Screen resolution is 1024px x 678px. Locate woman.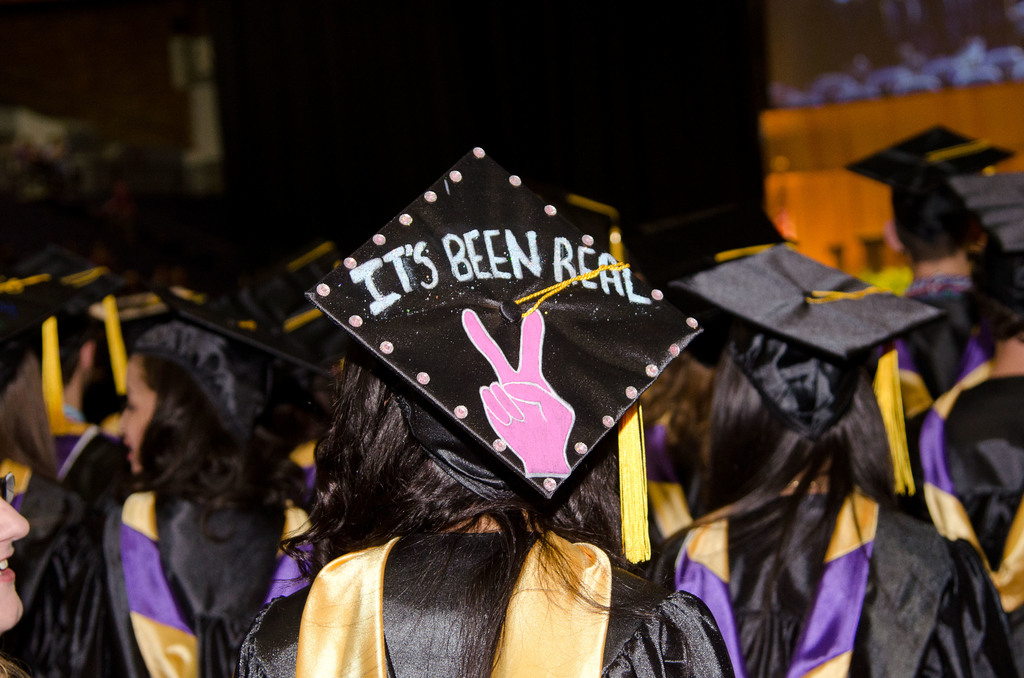
bbox(223, 138, 742, 677).
